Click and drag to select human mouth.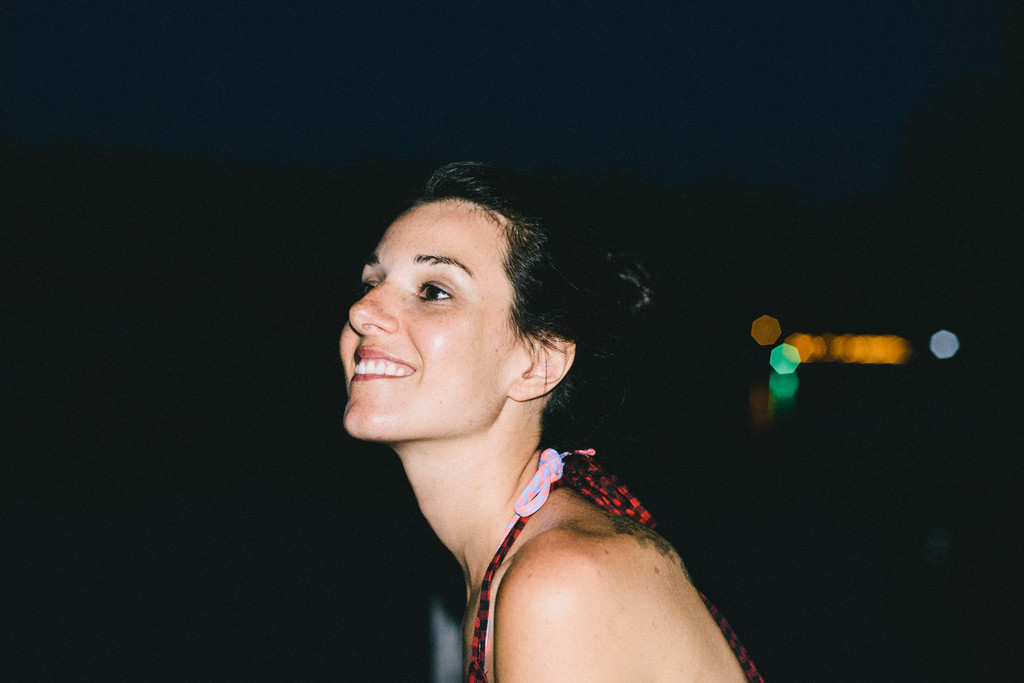
Selection: 349:349:419:378.
